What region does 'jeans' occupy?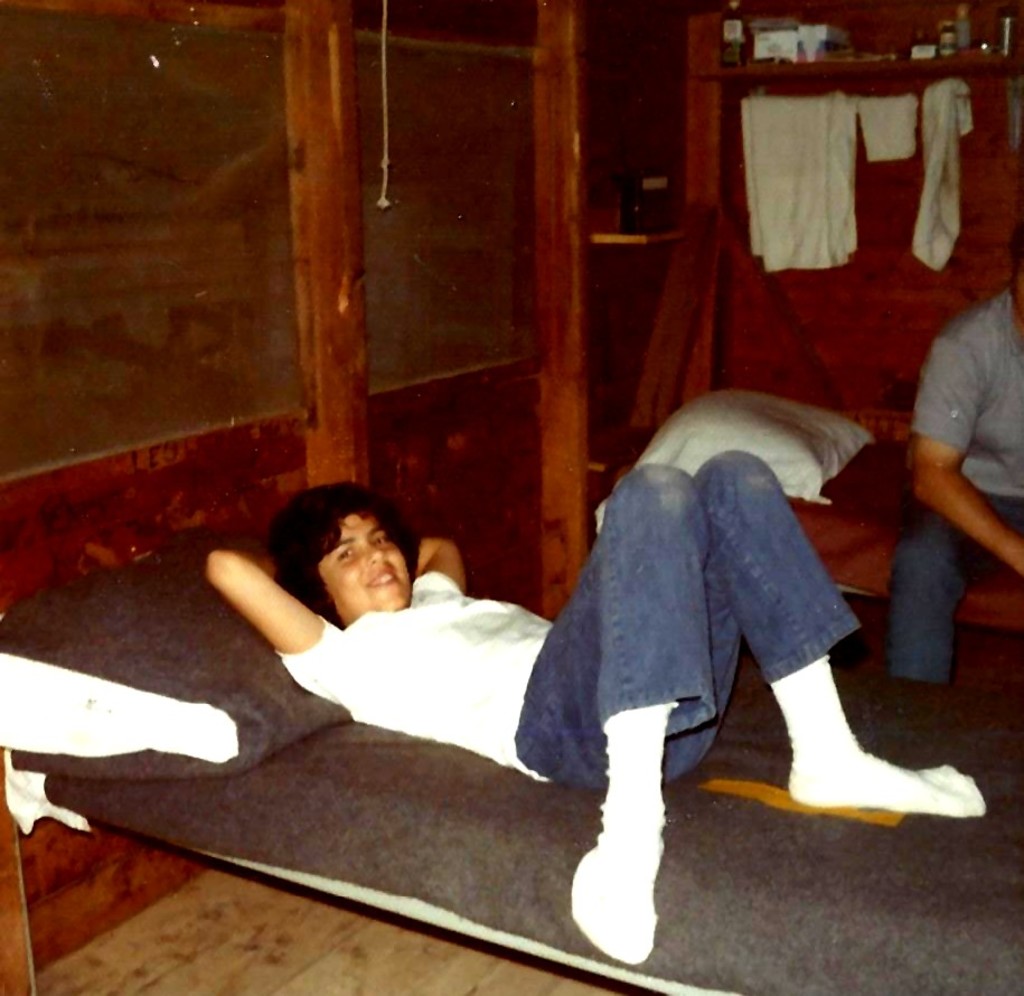
881,496,1023,680.
